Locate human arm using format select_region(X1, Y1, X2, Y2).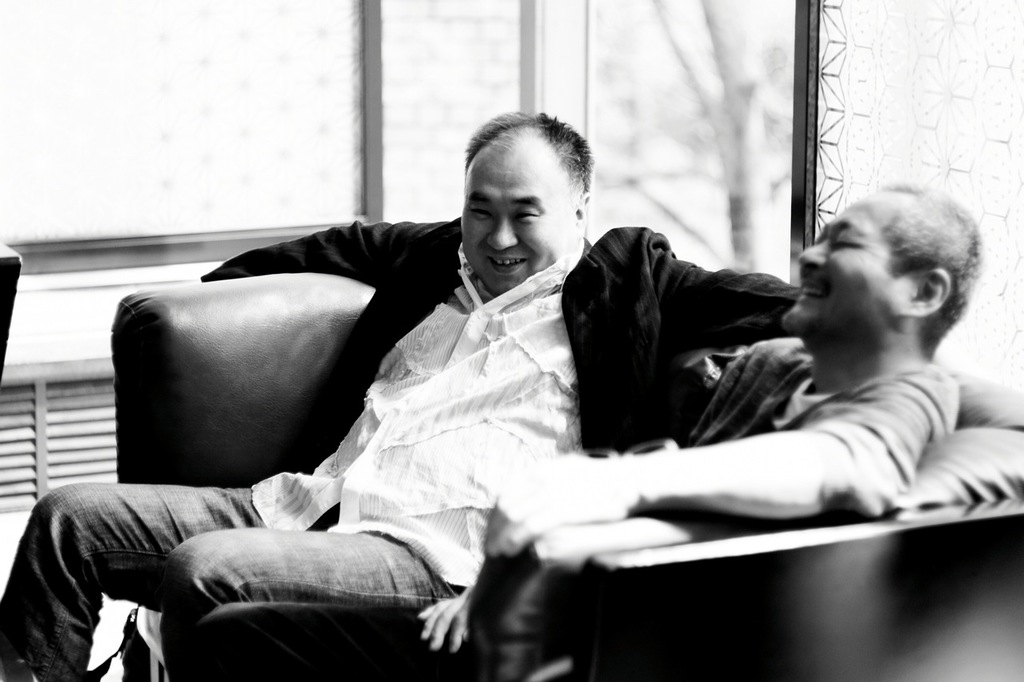
select_region(419, 580, 477, 657).
